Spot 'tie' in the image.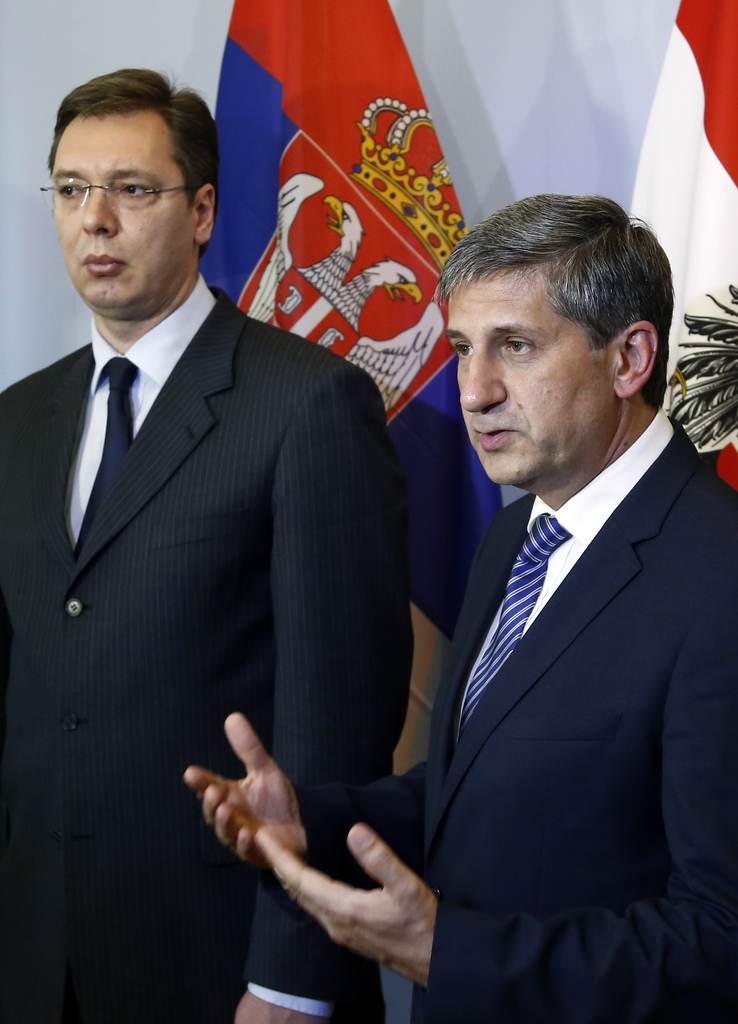
'tie' found at bbox=[459, 516, 568, 730].
